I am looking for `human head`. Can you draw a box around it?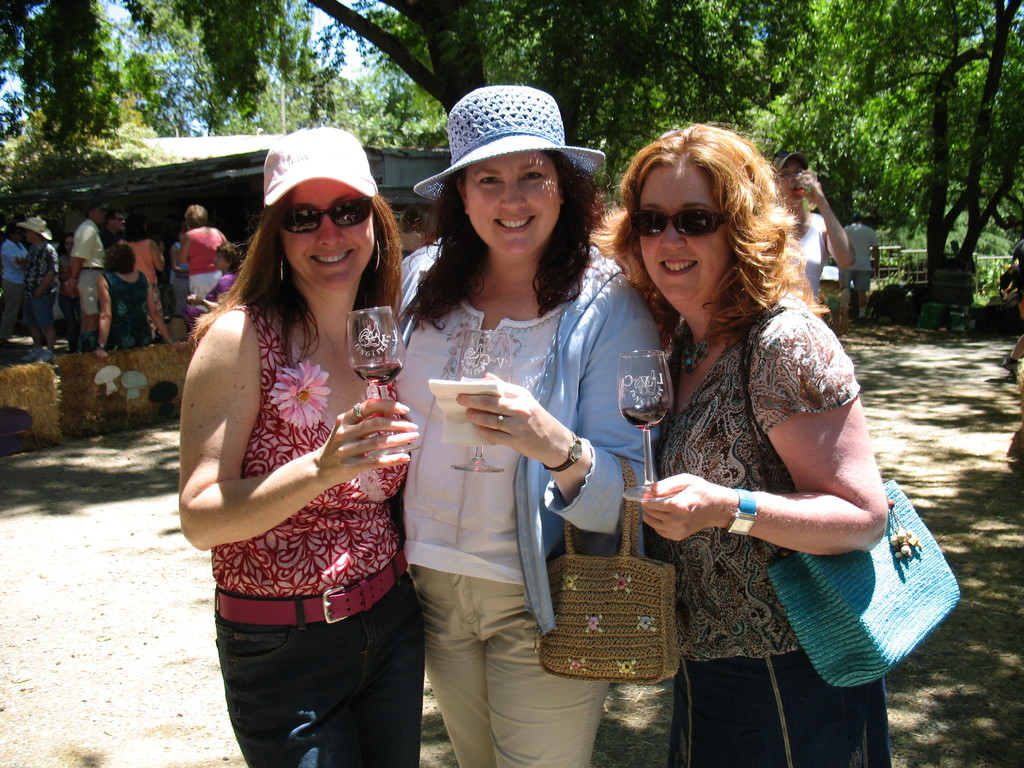
Sure, the bounding box is rect(24, 212, 44, 243).
